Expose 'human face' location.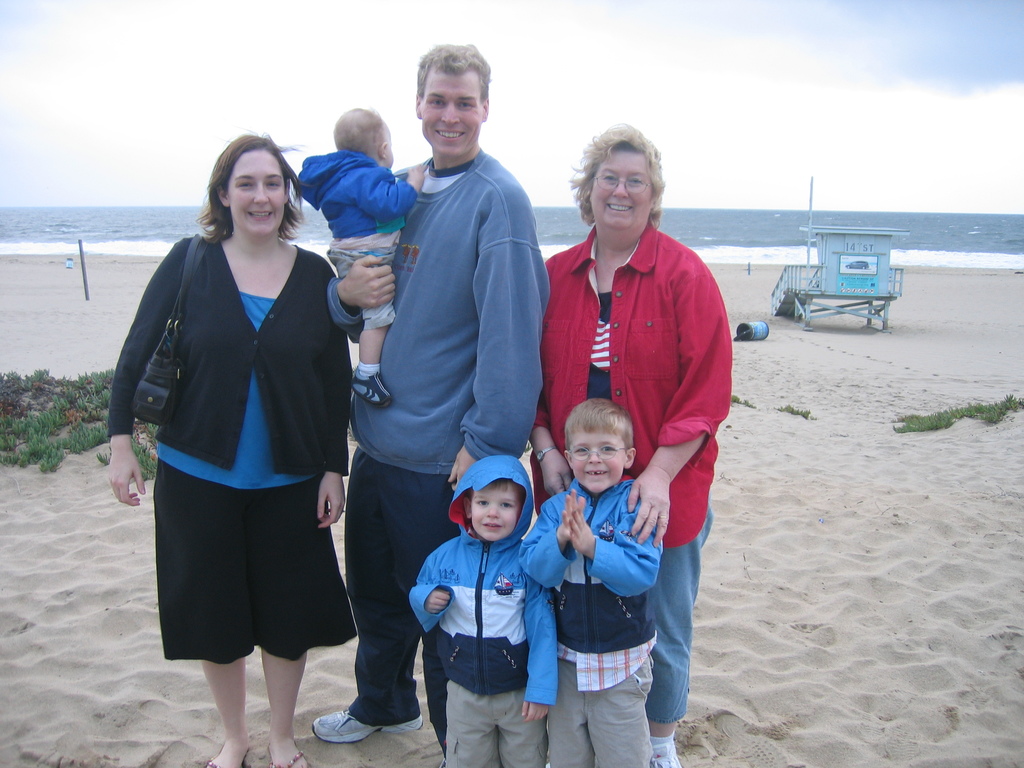
Exposed at region(590, 150, 652, 229).
